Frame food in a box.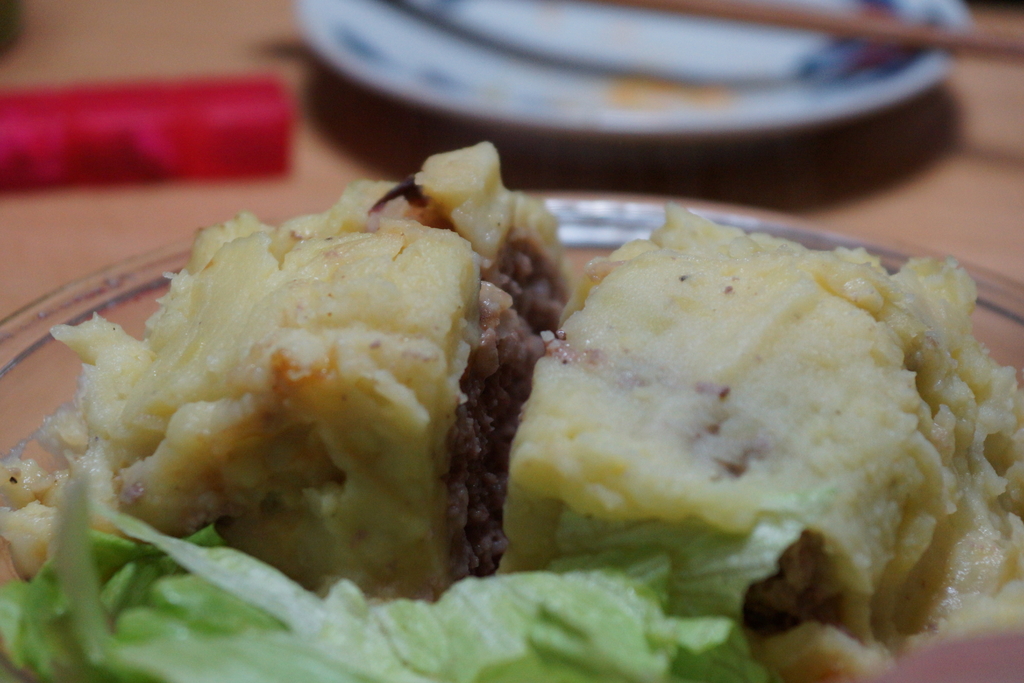
88, 158, 1023, 654.
